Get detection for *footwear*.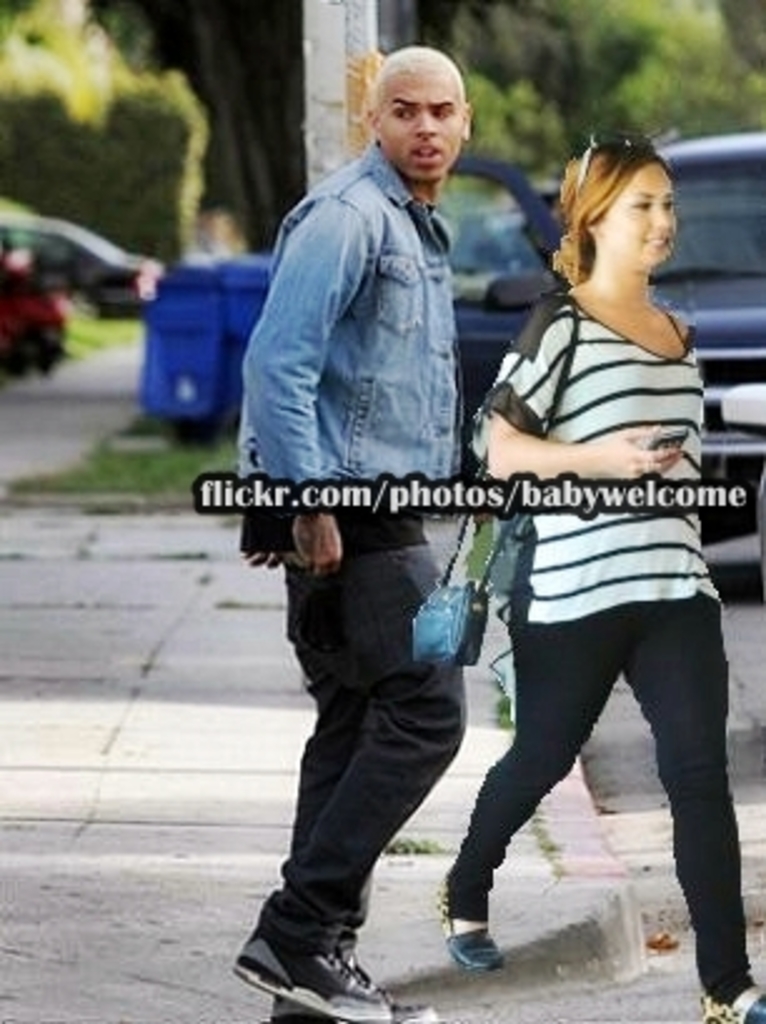
Detection: crop(265, 984, 436, 1021).
